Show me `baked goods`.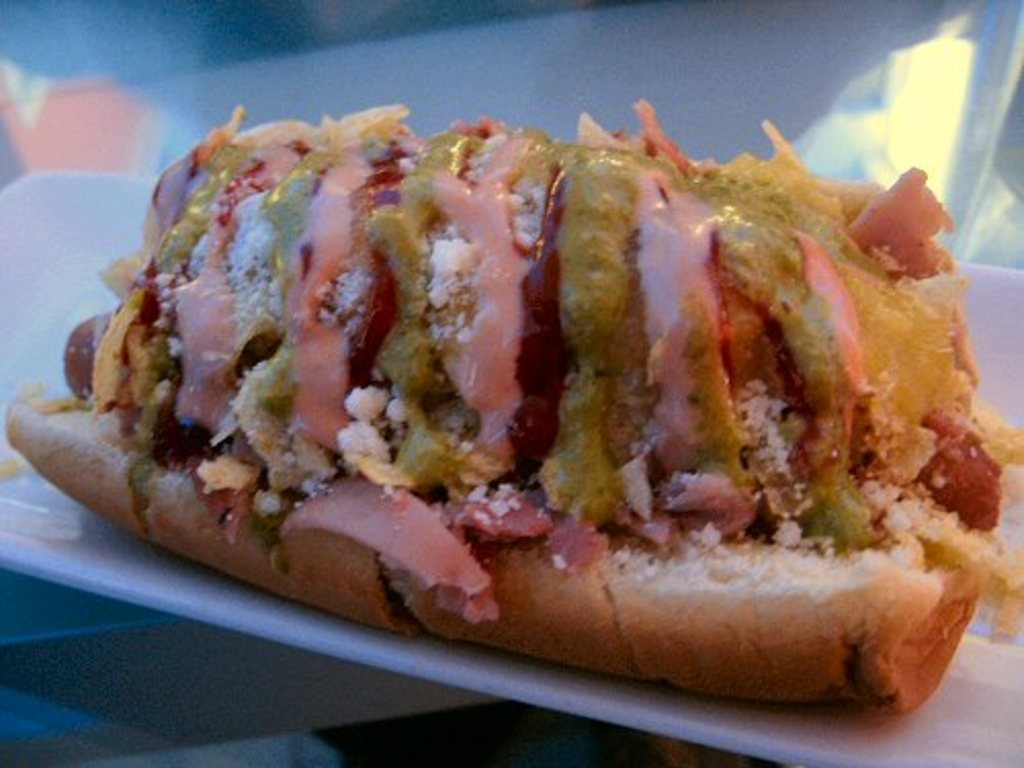
`baked goods` is here: 2:92:1022:717.
